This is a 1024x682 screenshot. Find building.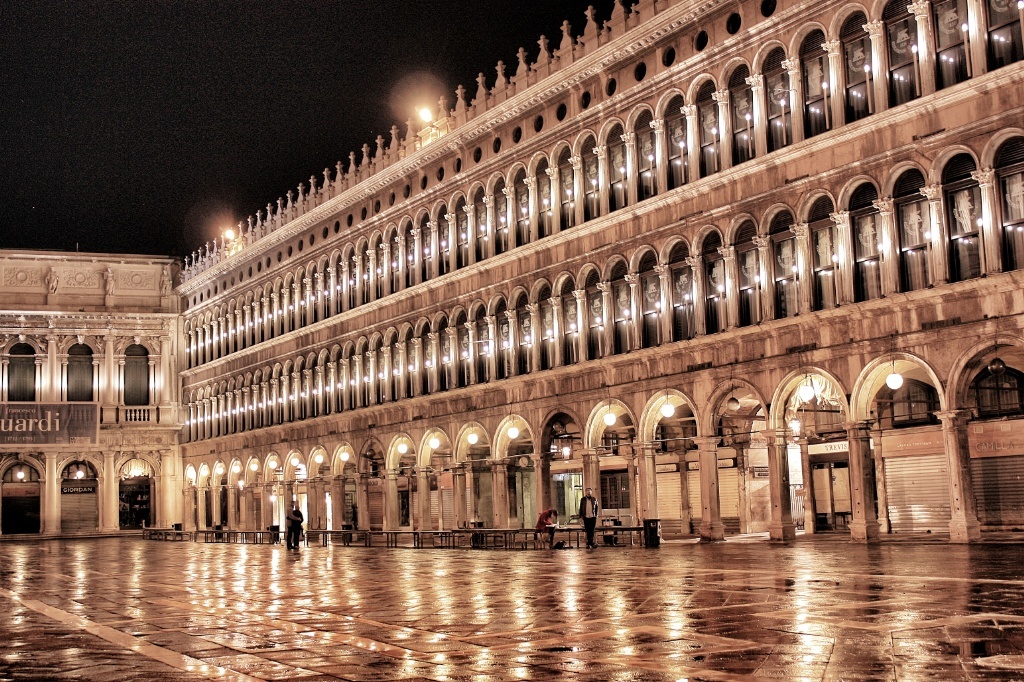
Bounding box: 0/248/181/539.
